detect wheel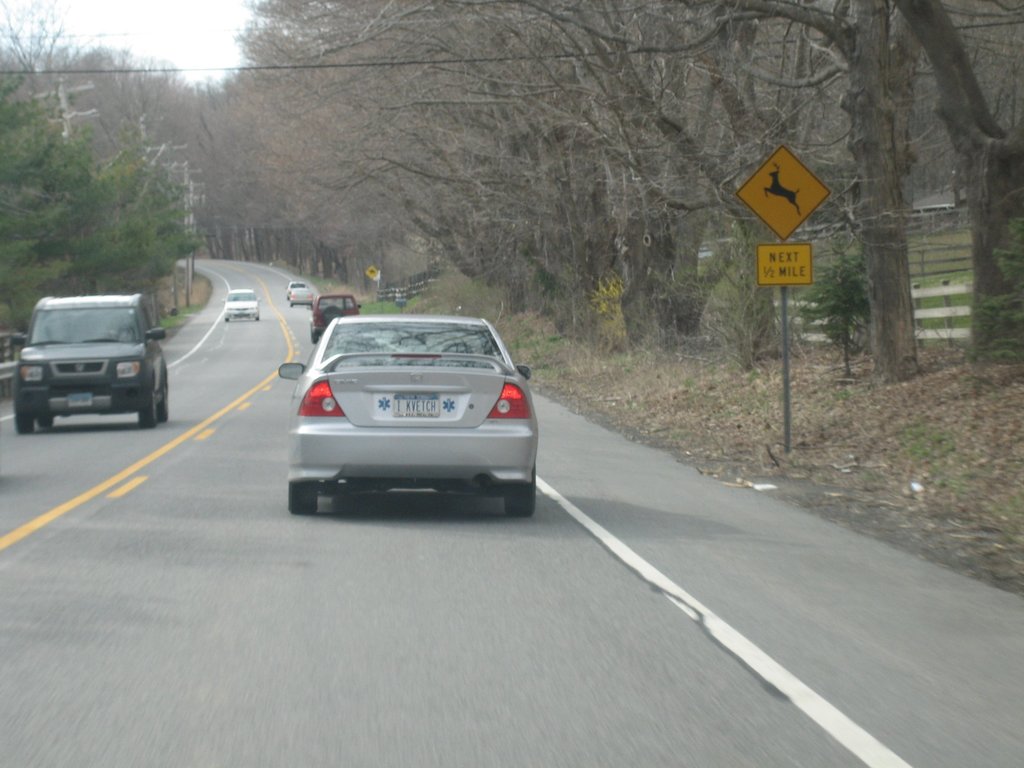
rect(157, 383, 166, 422)
